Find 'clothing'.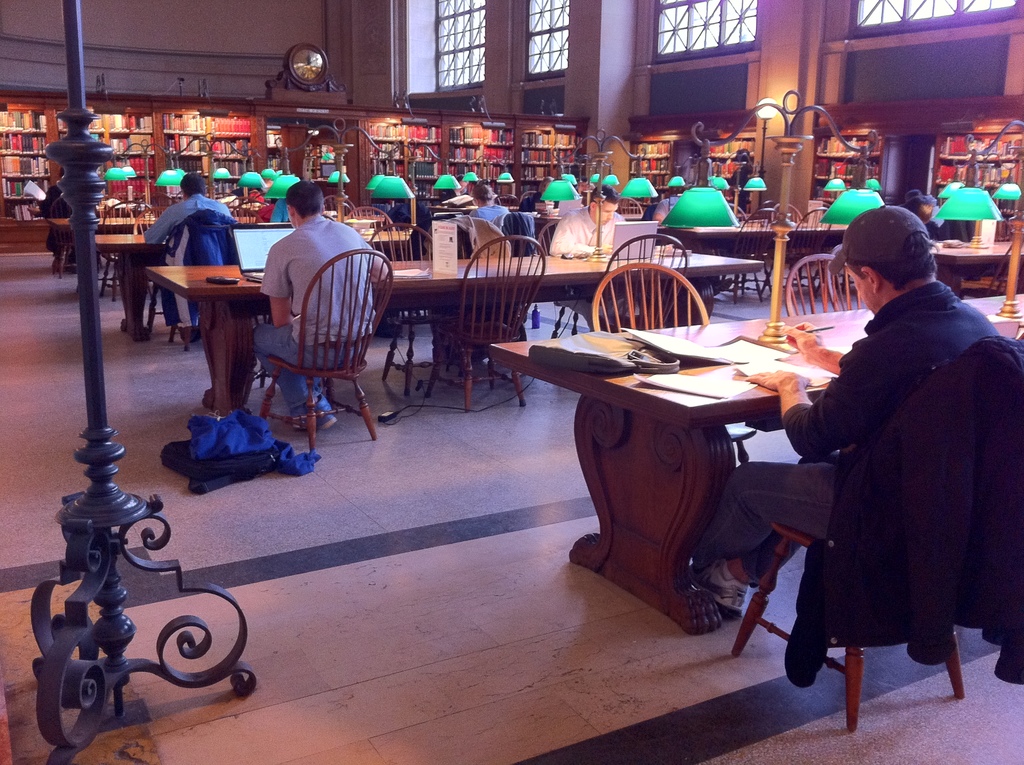
left=470, top=207, right=511, bottom=232.
